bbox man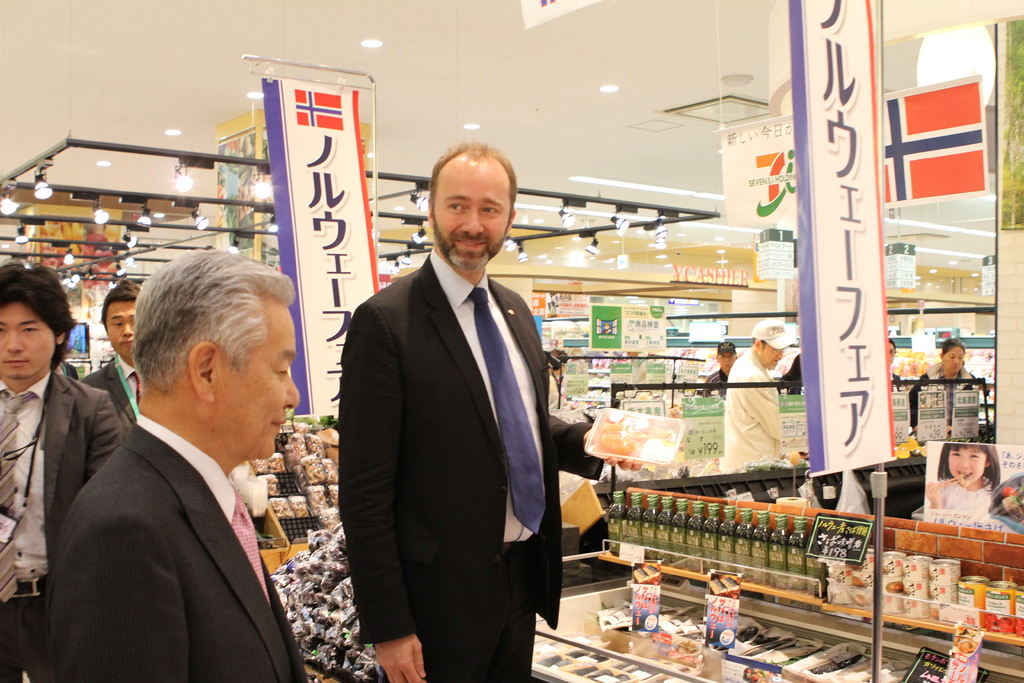
[74,273,144,425]
